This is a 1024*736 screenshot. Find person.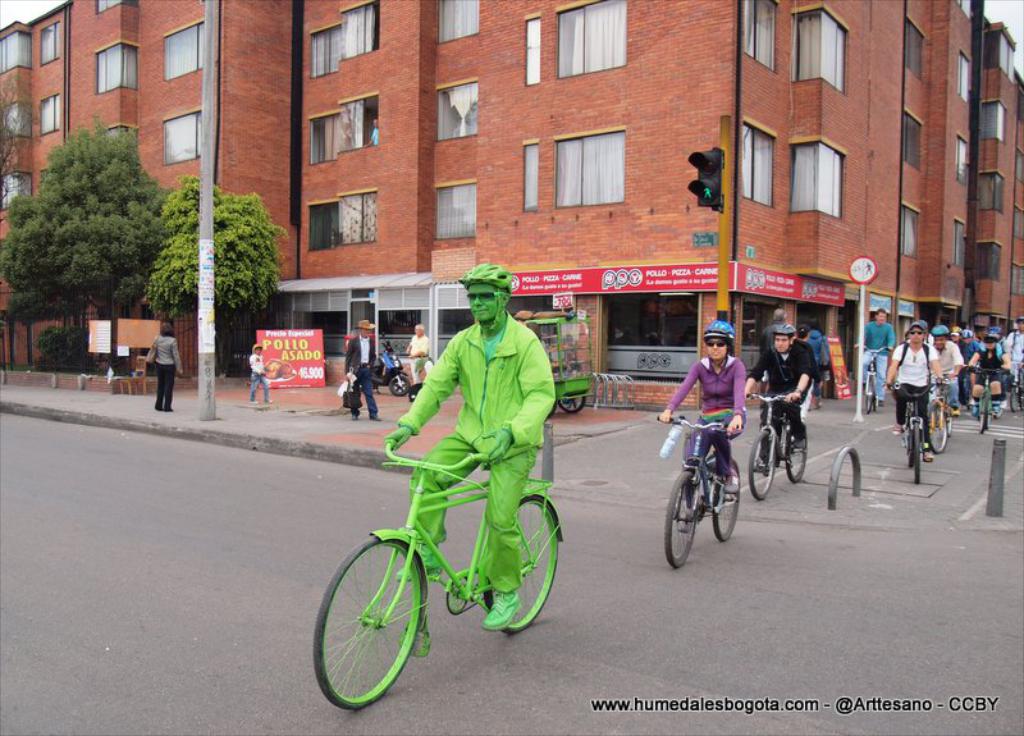
Bounding box: l=148, t=320, r=183, b=412.
